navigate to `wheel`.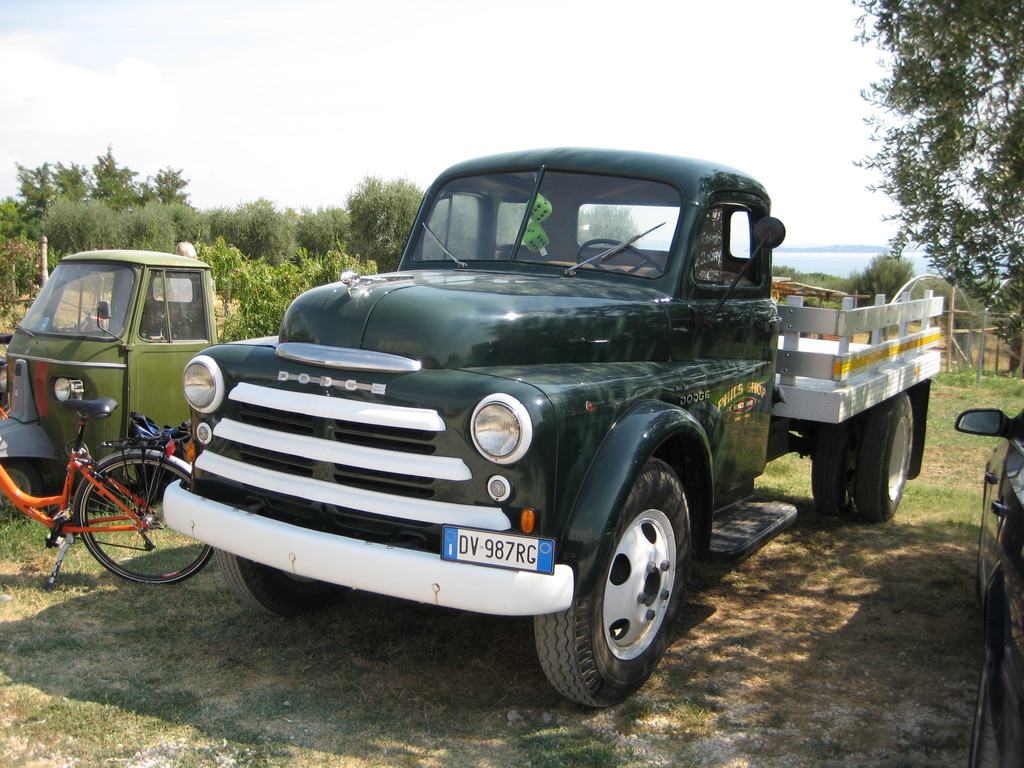
Navigation target: box=[847, 387, 915, 521].
